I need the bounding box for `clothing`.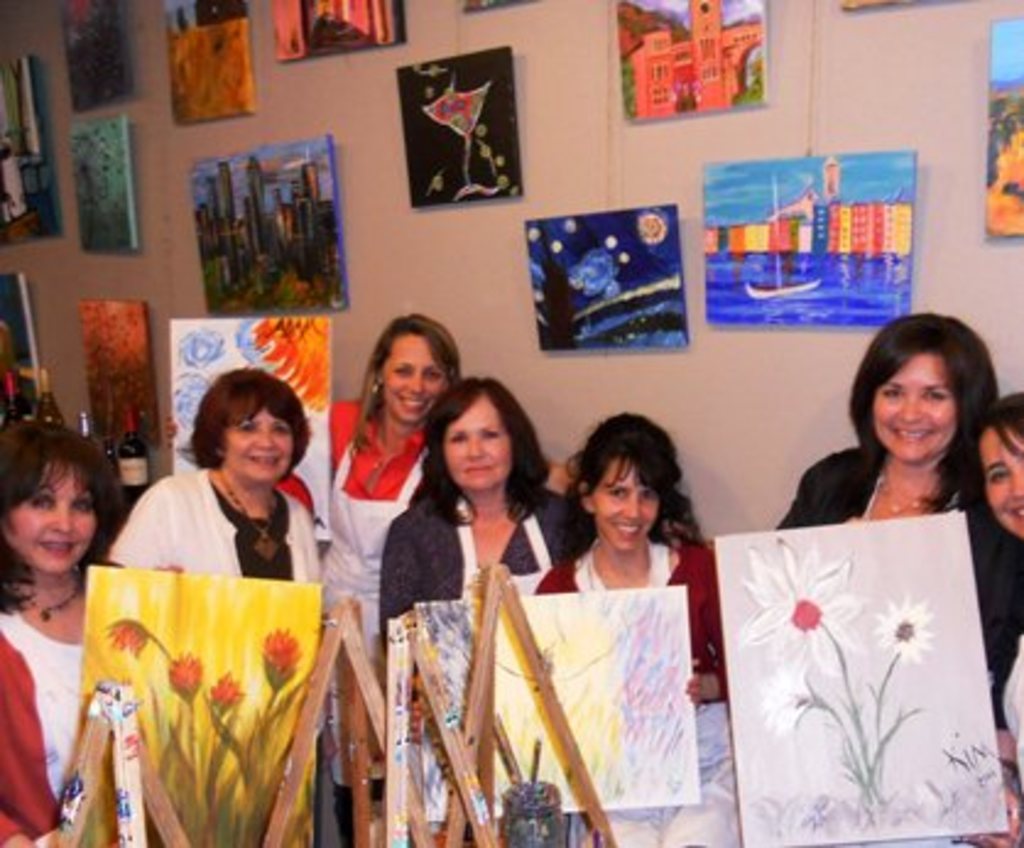
Here it is: [left=0, top=586, right=108, bottom=846].
